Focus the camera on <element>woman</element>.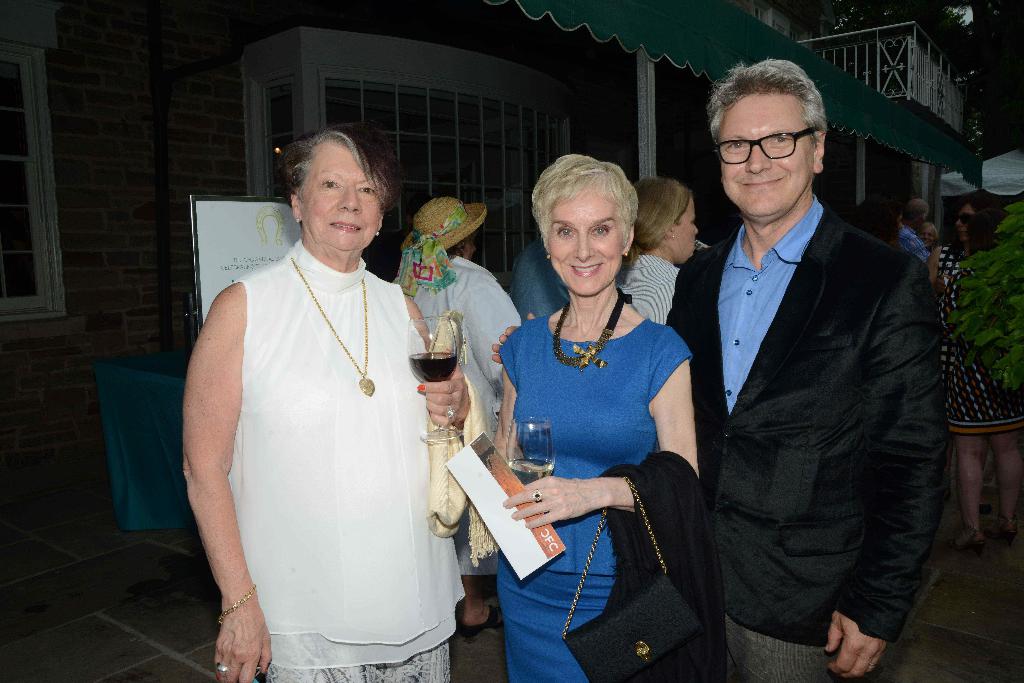
Focus region: x1=201, y1=158, x2=443, y2=682.
